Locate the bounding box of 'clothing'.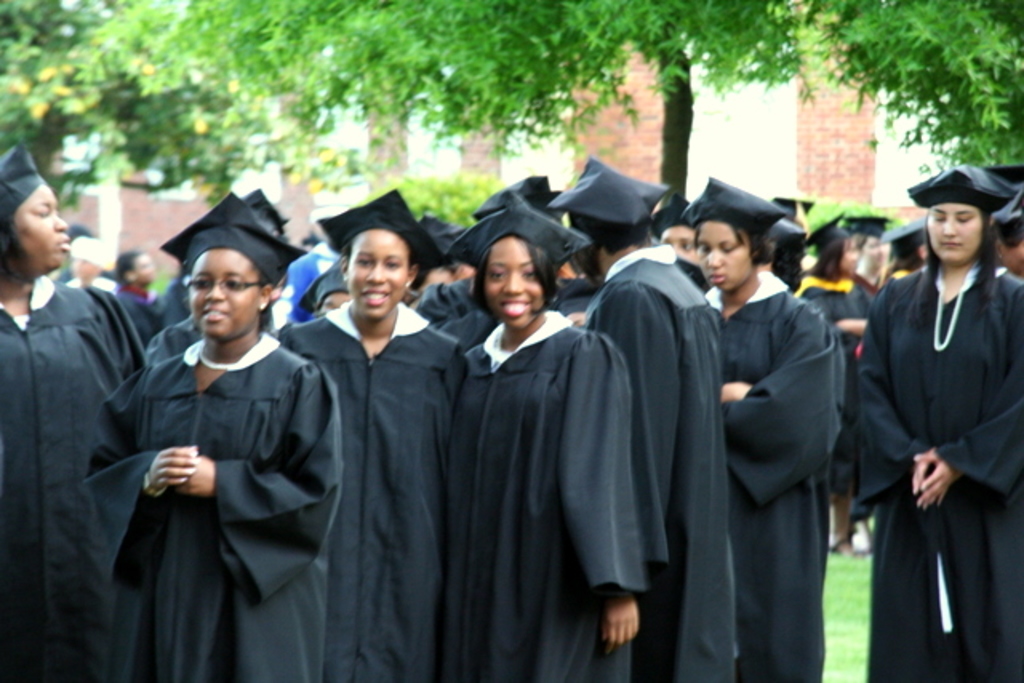
Bounding box: 165,283,269,315.
